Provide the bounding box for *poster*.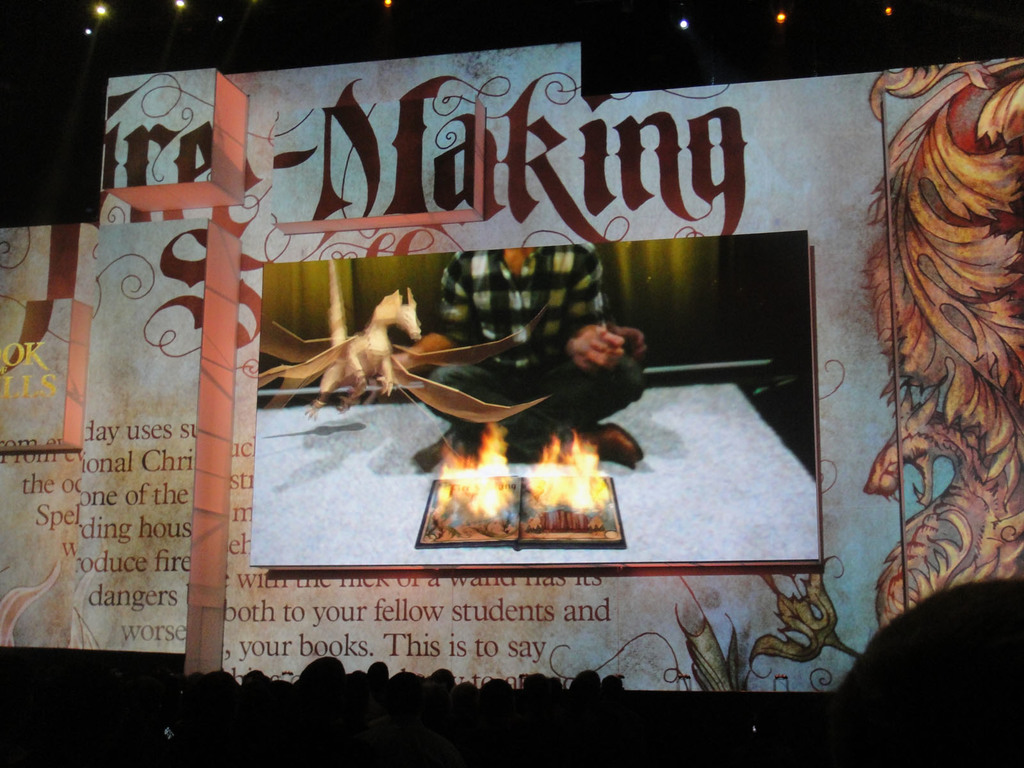
rect(0, 45, 1023, 692).
